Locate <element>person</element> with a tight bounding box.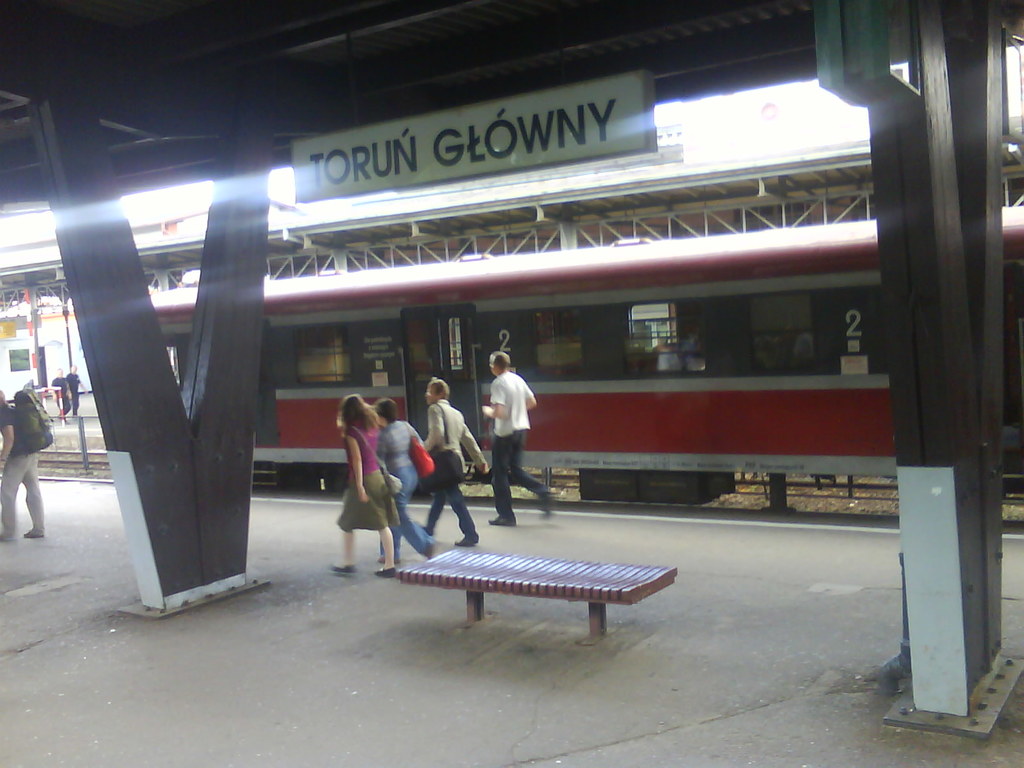
BBox(413, 378, 481, 551).
